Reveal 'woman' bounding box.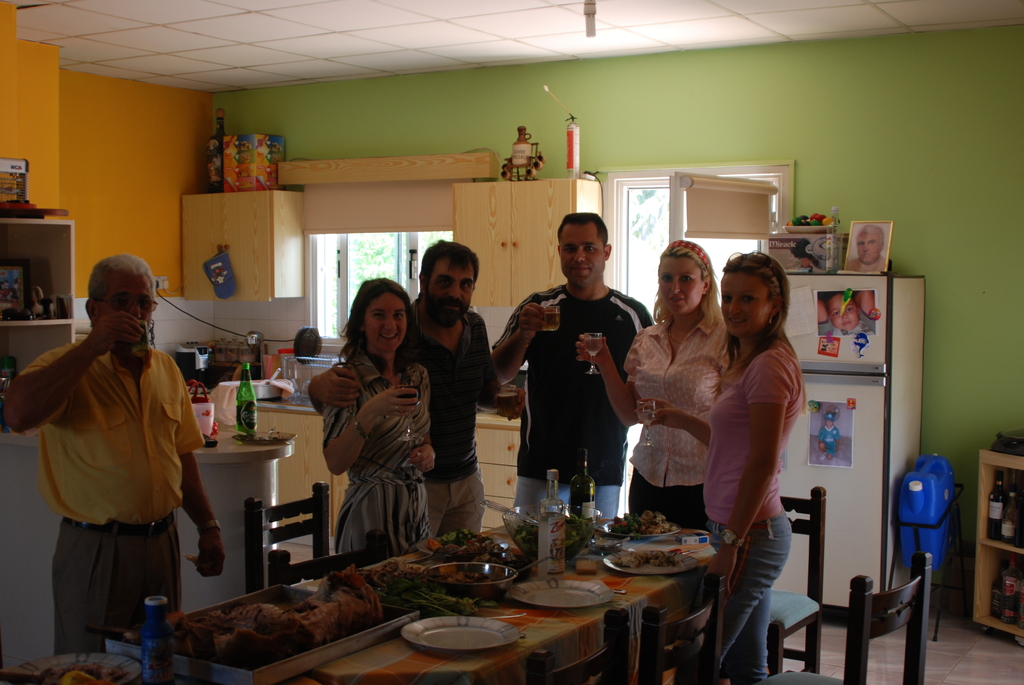
Revealed: [571, 236, 731, 530].
